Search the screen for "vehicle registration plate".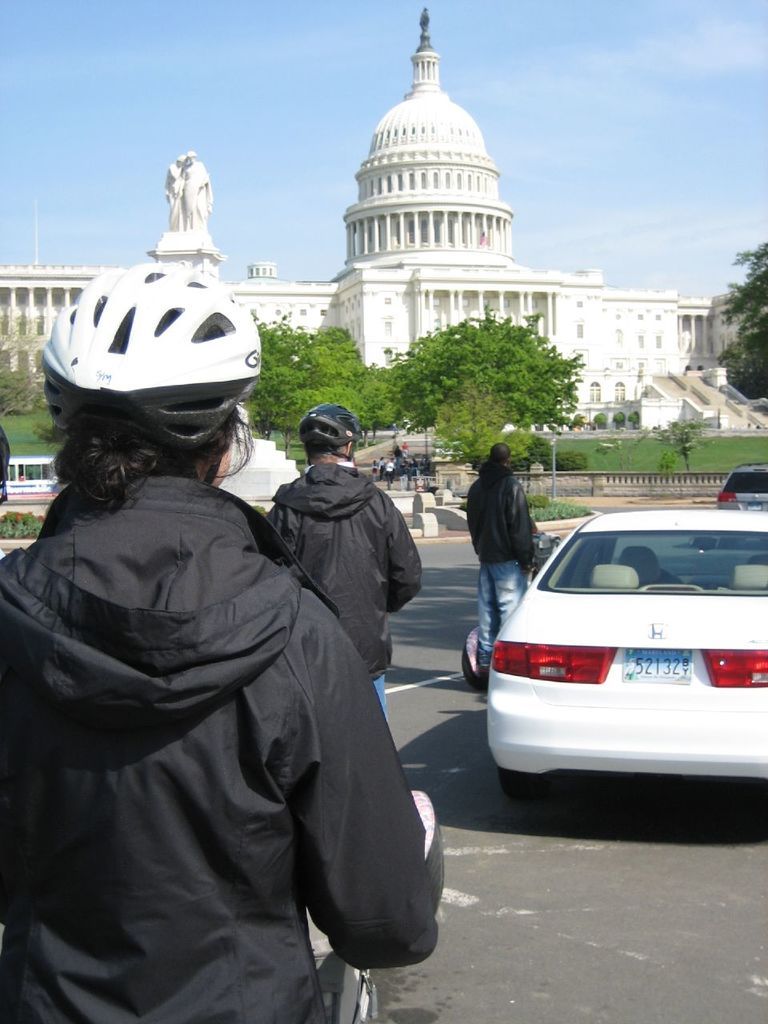
Found at (left=618, top=645, right=696, bottom=686).
